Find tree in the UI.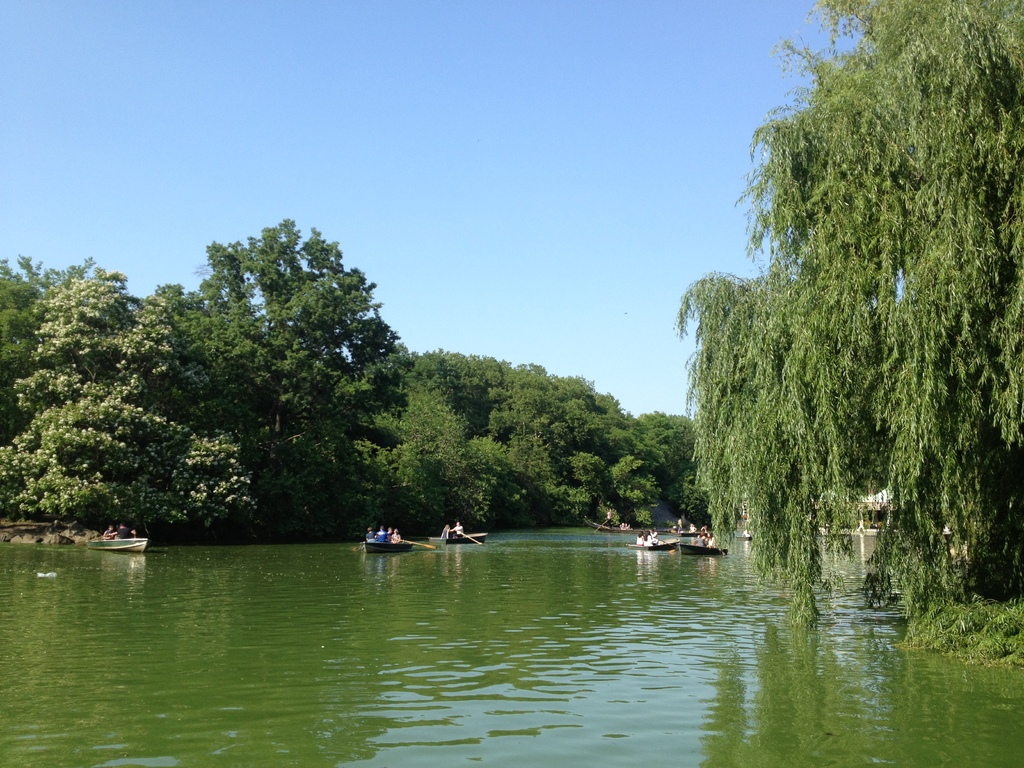
UI element at 684 53 1008 607.
